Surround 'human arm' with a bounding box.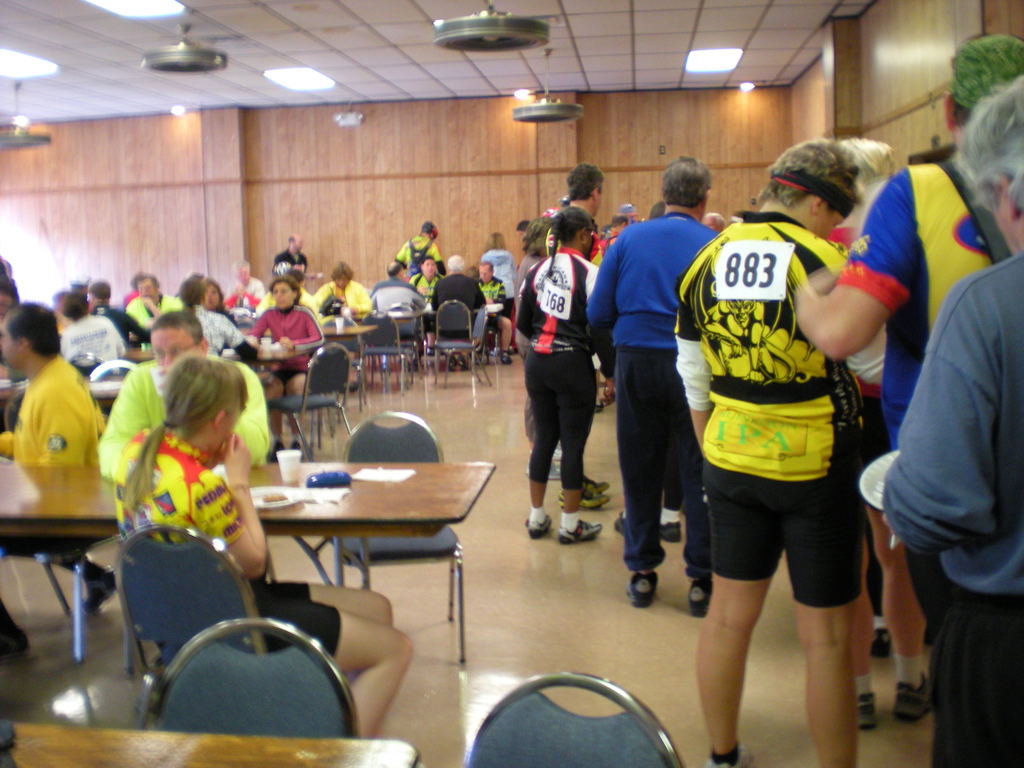
crop(670, 274, 714, 458).
